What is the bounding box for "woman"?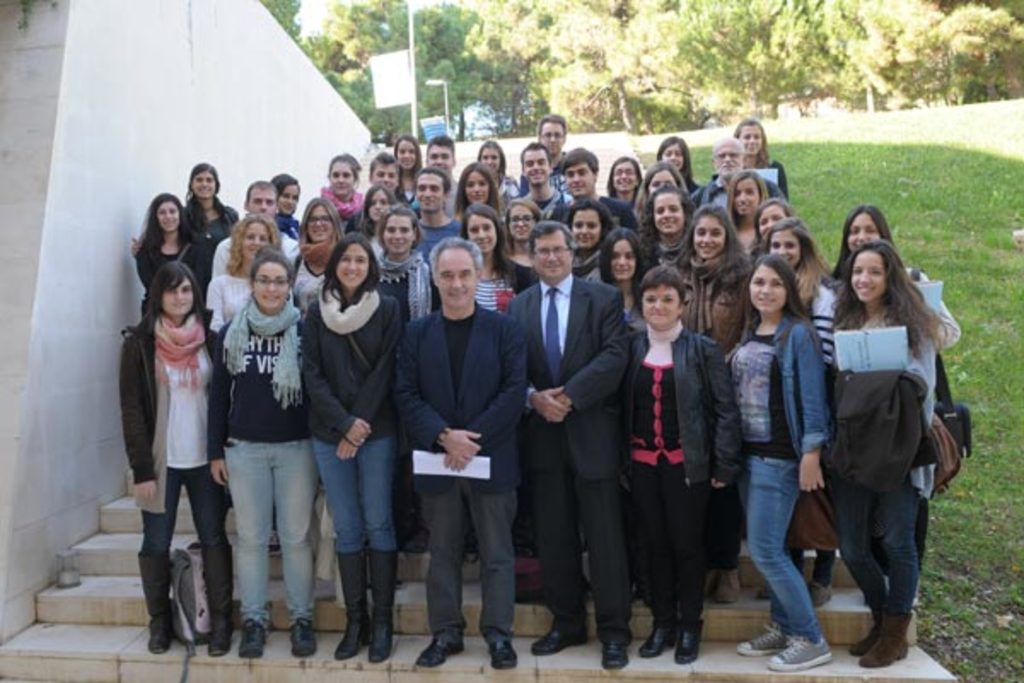
567:201:609:287.
